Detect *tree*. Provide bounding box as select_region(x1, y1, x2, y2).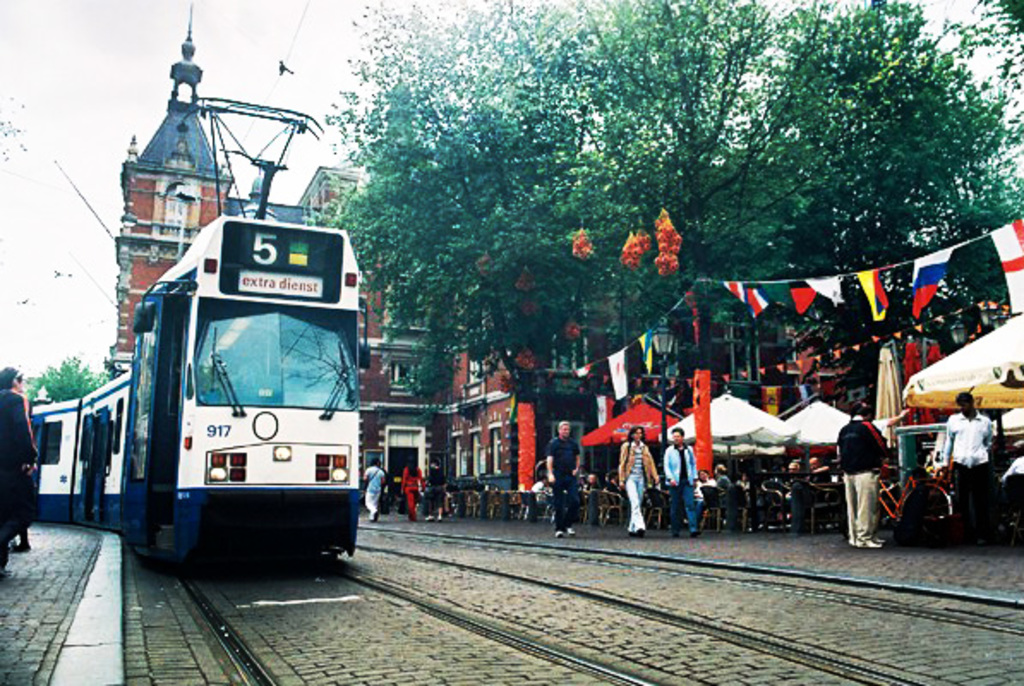
select_region(9, 338, 108, 410).
